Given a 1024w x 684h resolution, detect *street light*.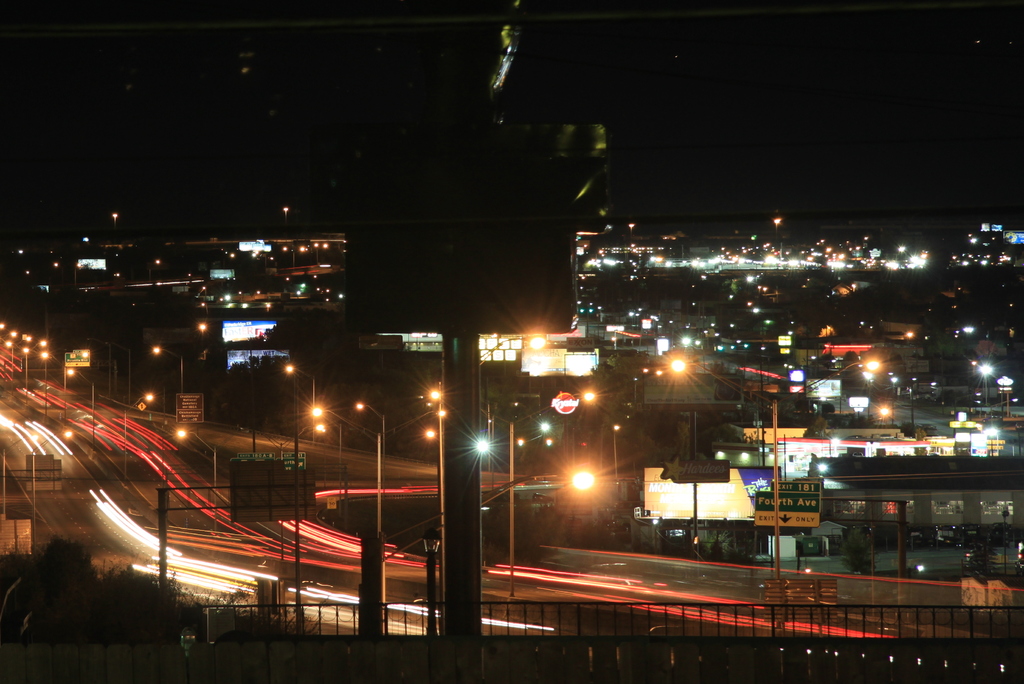
locate(305, 400, 452, 632).
